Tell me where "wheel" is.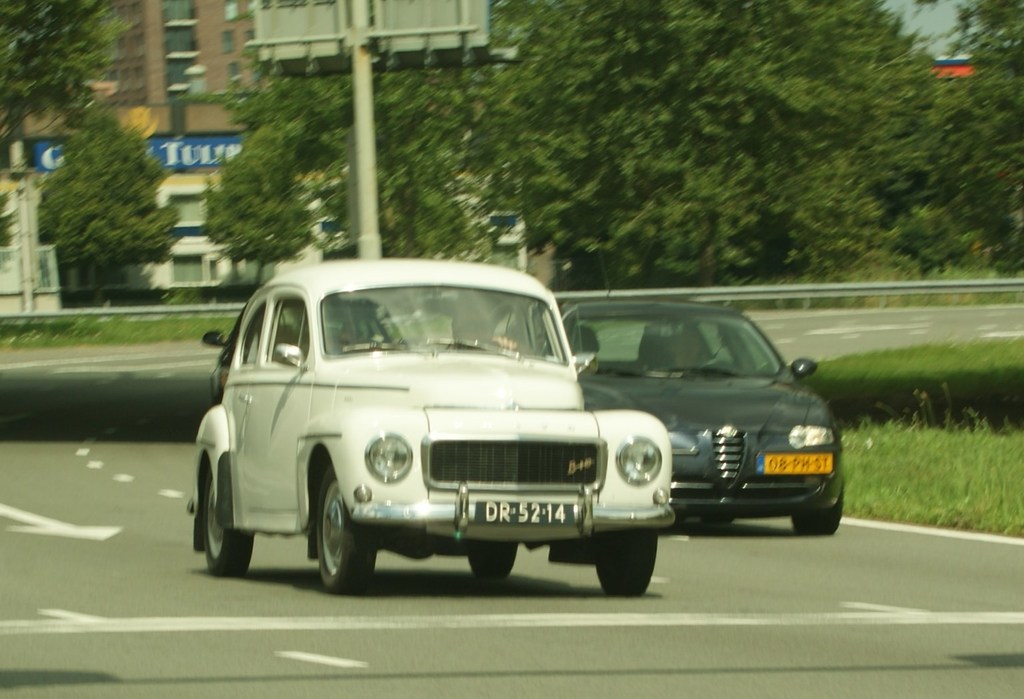
"wheel" is at (x1=311, y1=466, x2=387, y2=595).
